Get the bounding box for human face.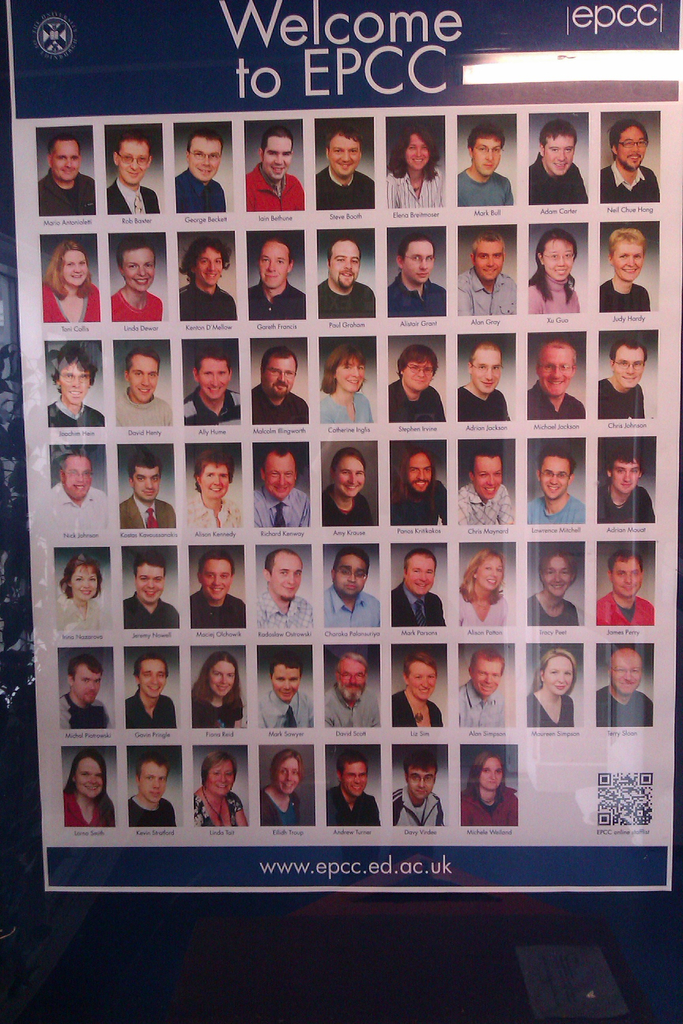
616,552,648,594.
